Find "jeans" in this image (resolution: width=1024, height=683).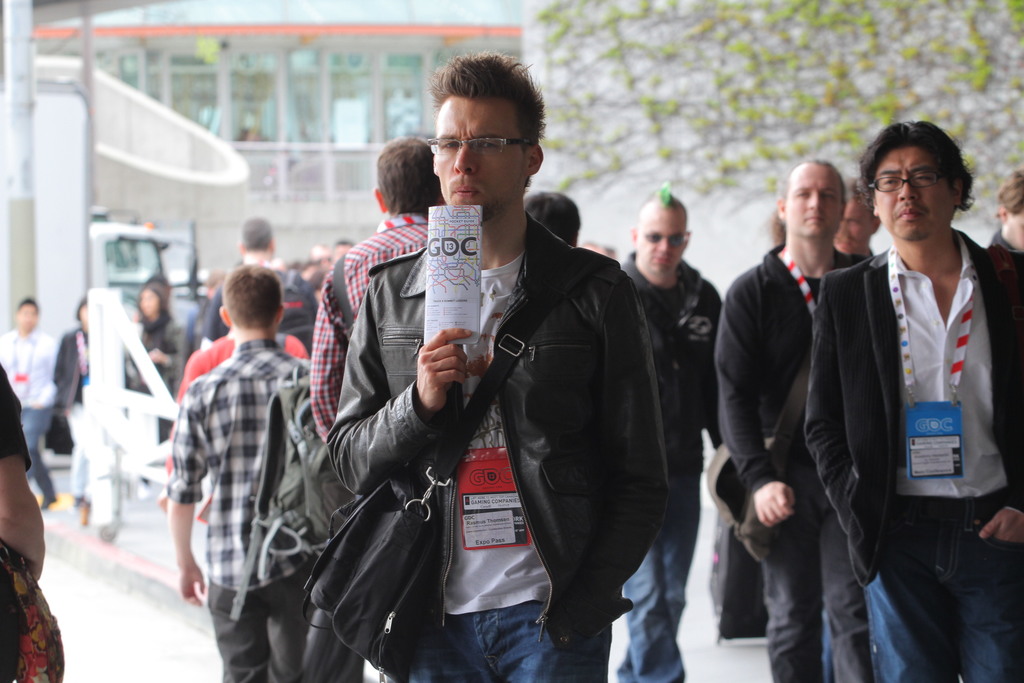
box(865, 493, 1023, 682).
